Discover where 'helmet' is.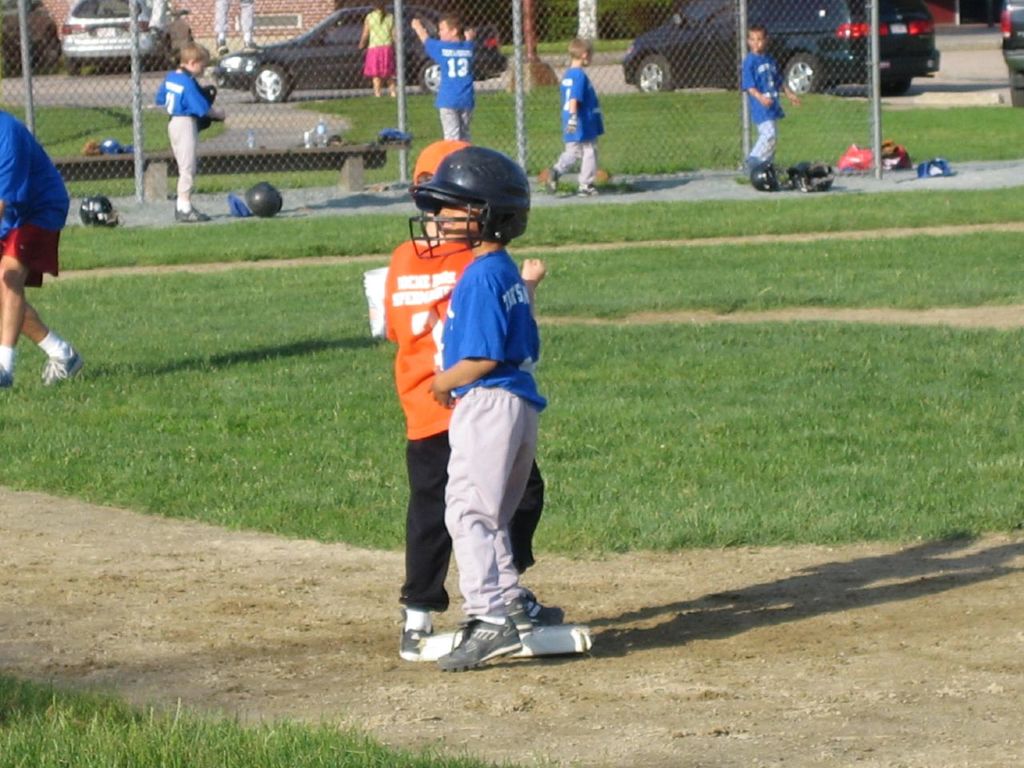
Discovered at {"x1": 748, "y1": 161, "x2": 785, "y2": 196}.
